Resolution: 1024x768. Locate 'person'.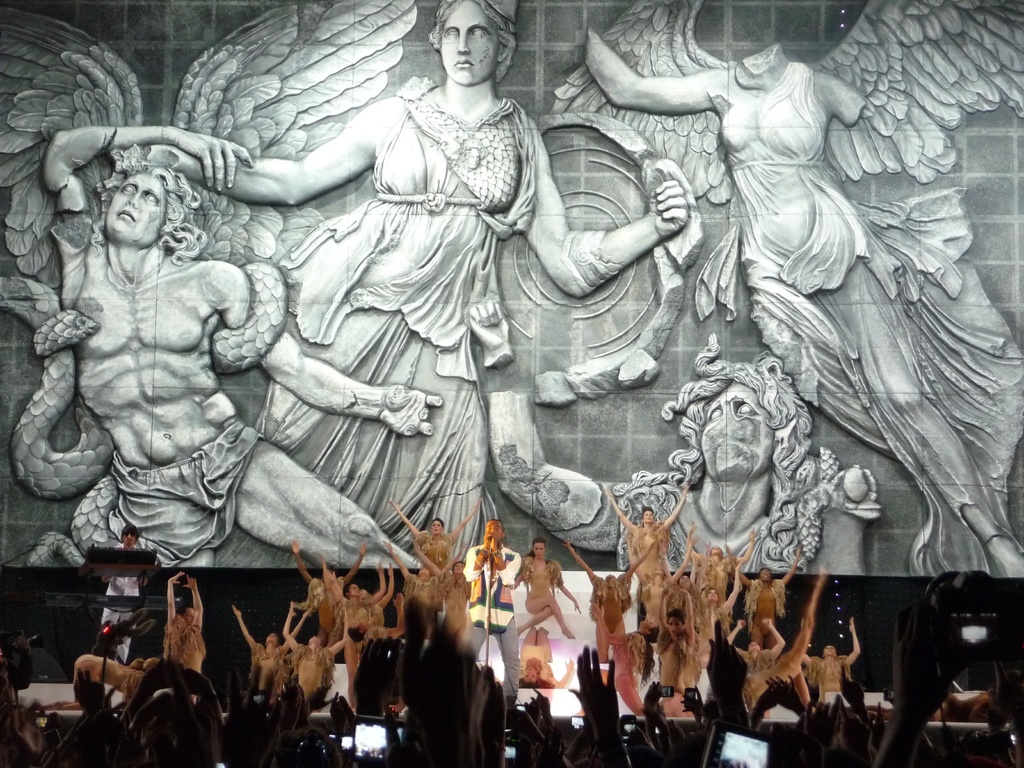
<box>743,559,821,737</box>.
